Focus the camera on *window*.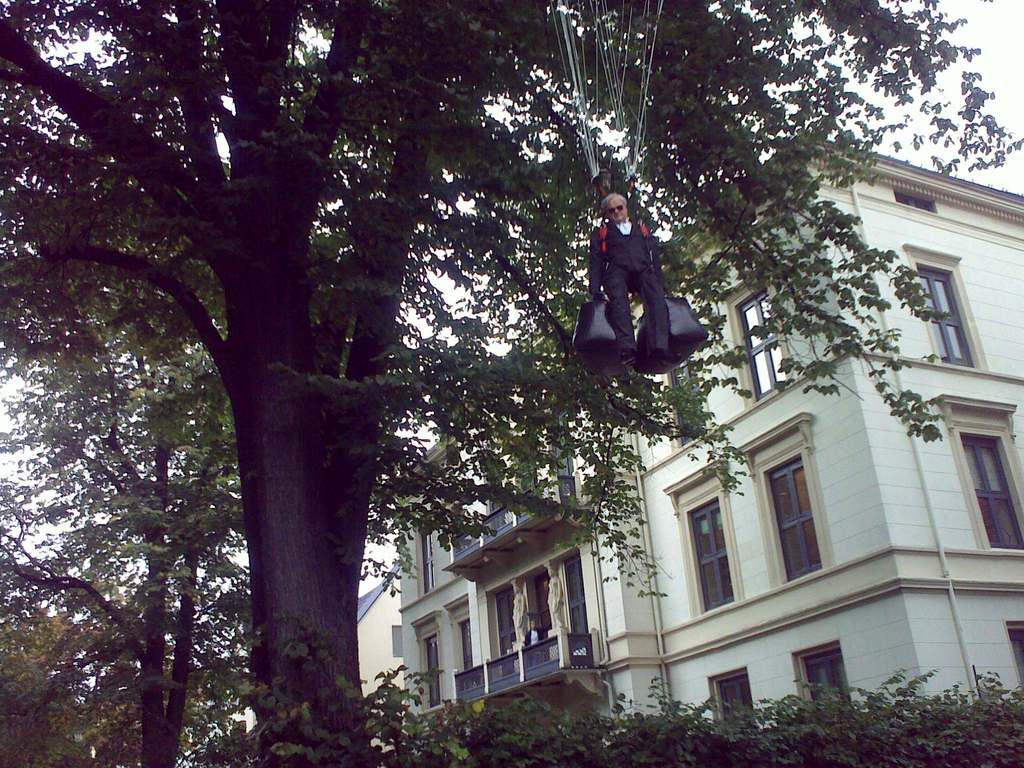
Focus region: (left=803, top=646, right=845, bottom=717).
